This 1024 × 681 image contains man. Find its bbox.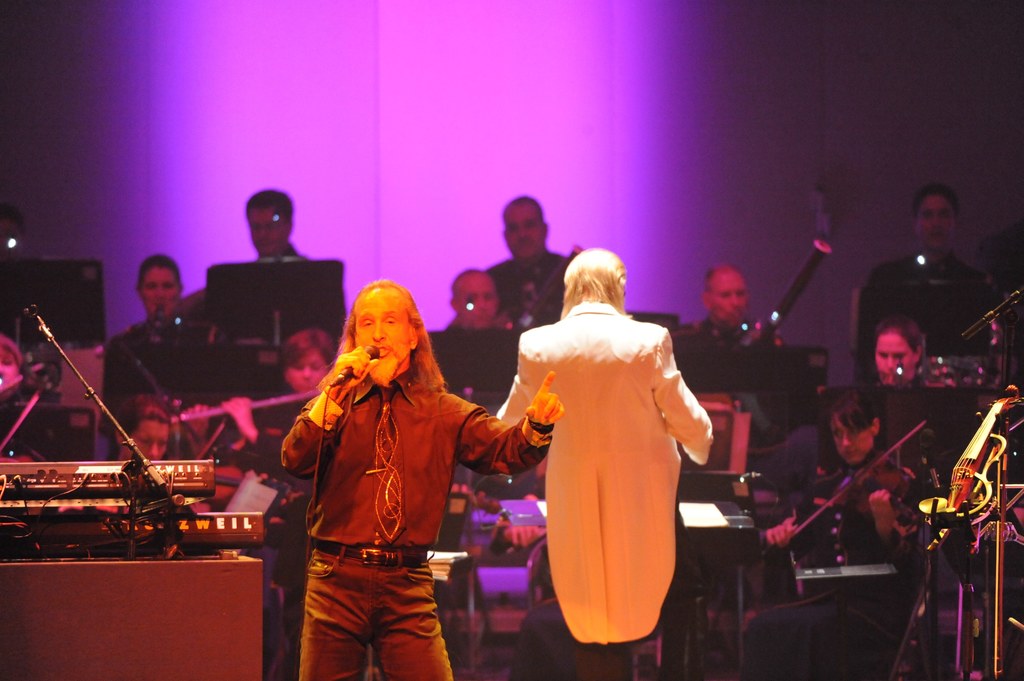
BBox(425, 266, 530, 413).
